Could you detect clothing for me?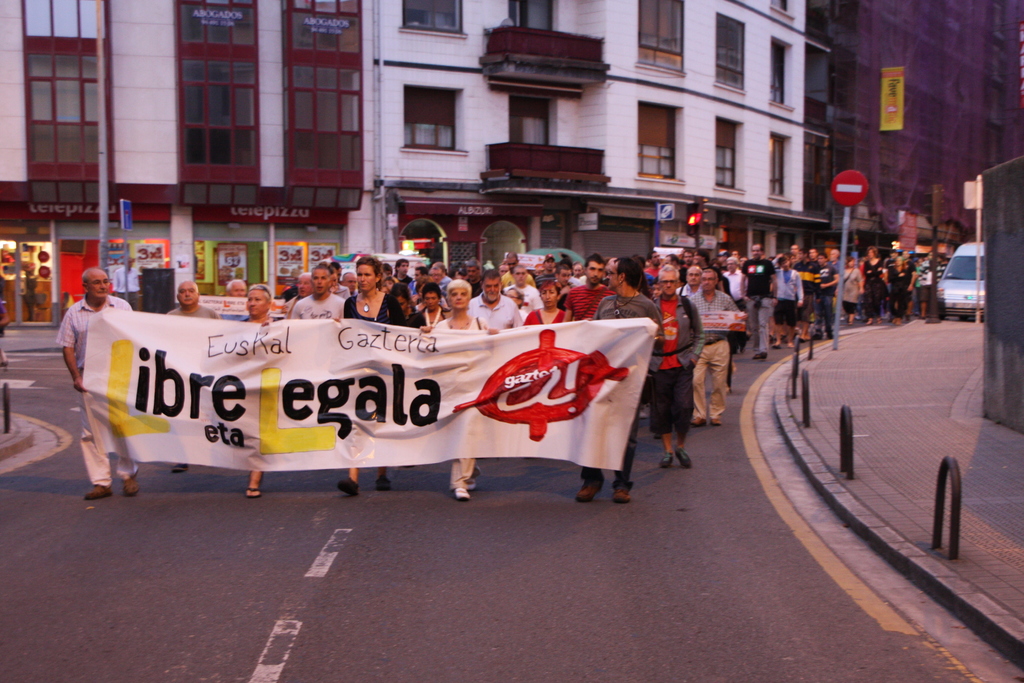
Detection result: box=[206, 290, 248, 307].
